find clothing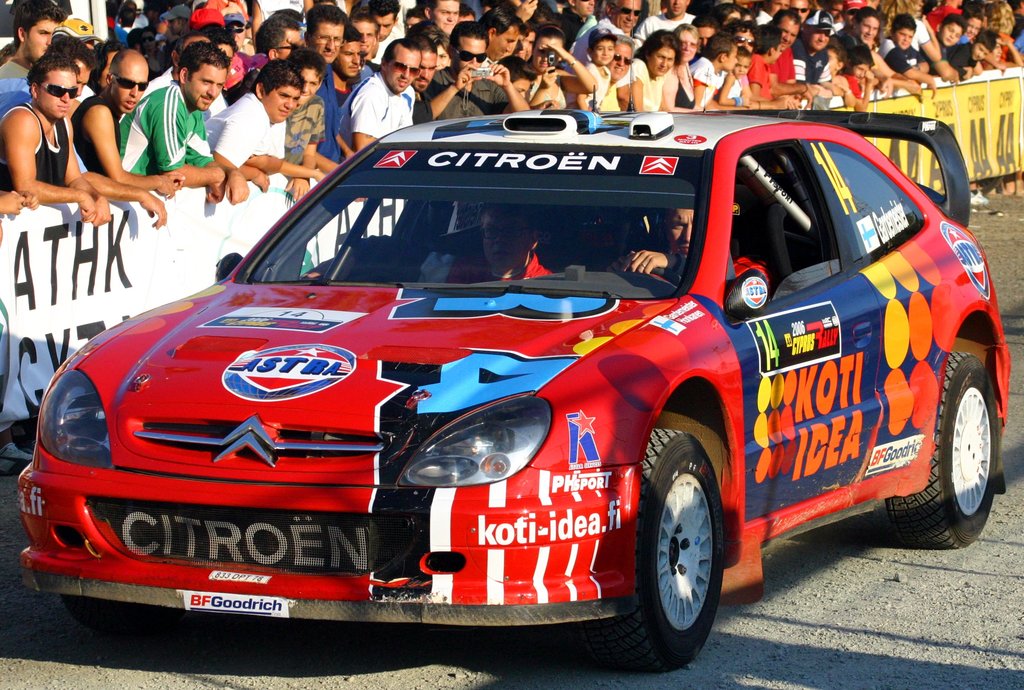
339:68:412:156
